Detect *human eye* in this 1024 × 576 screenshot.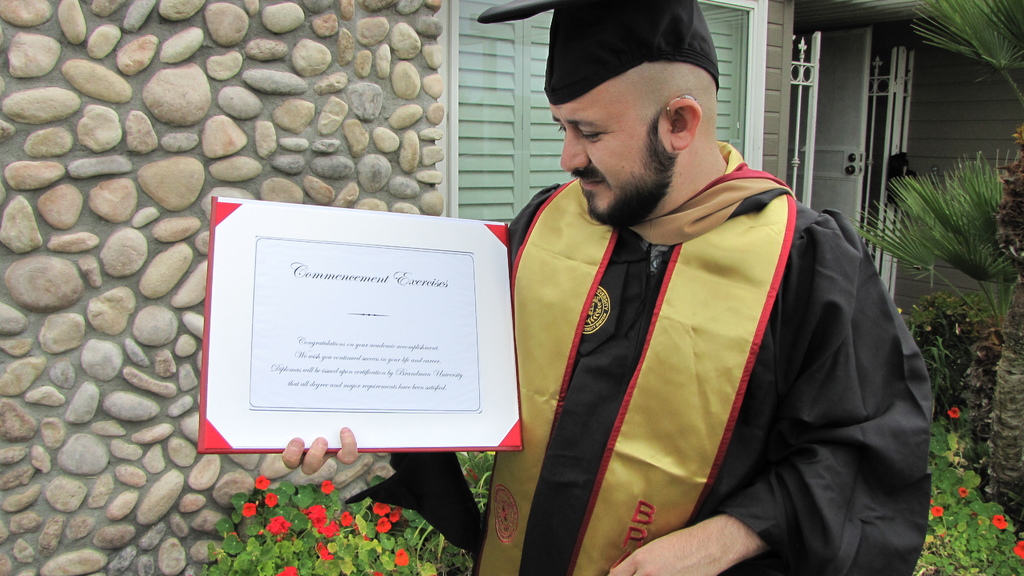
Detection: region(555, 120, 565, 135).
